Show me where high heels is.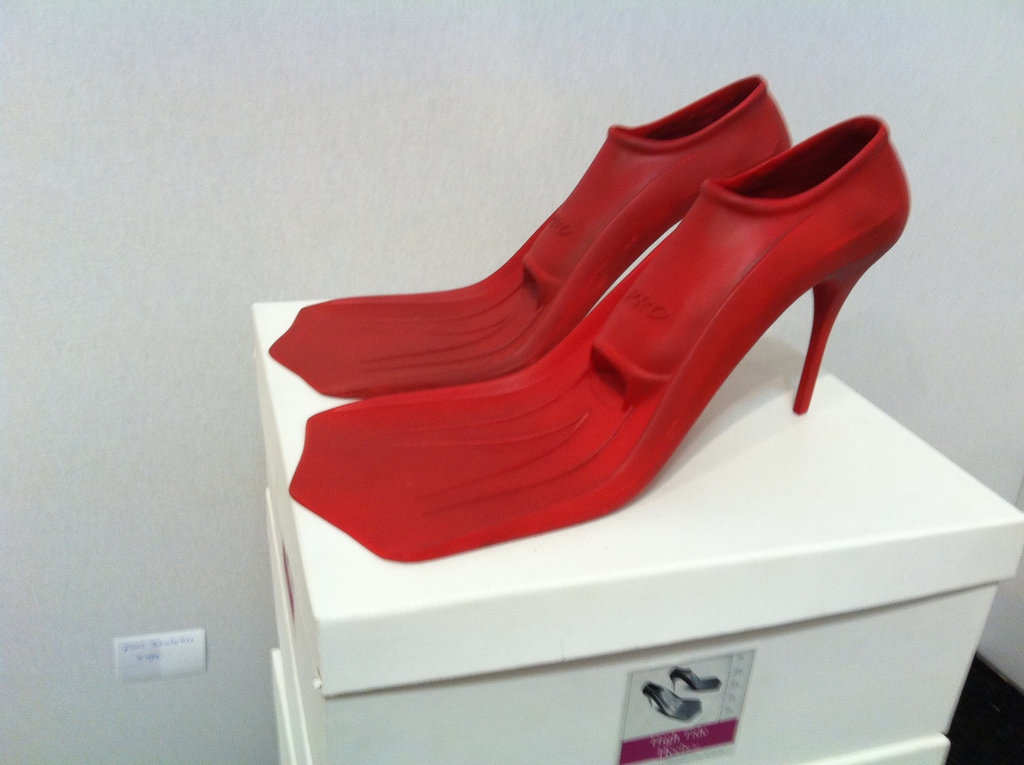
high heels is at l=285, t=113, r=913, b=567.
